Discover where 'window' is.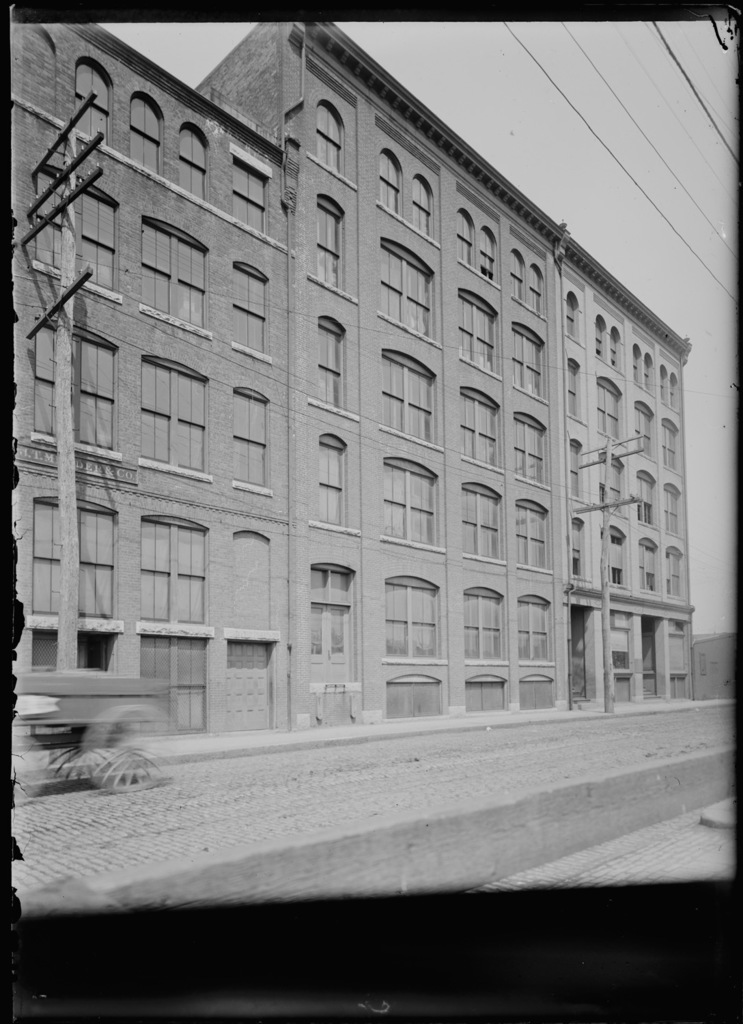
Discovered at x1=31 y1=631 x2=57 y2=667.
